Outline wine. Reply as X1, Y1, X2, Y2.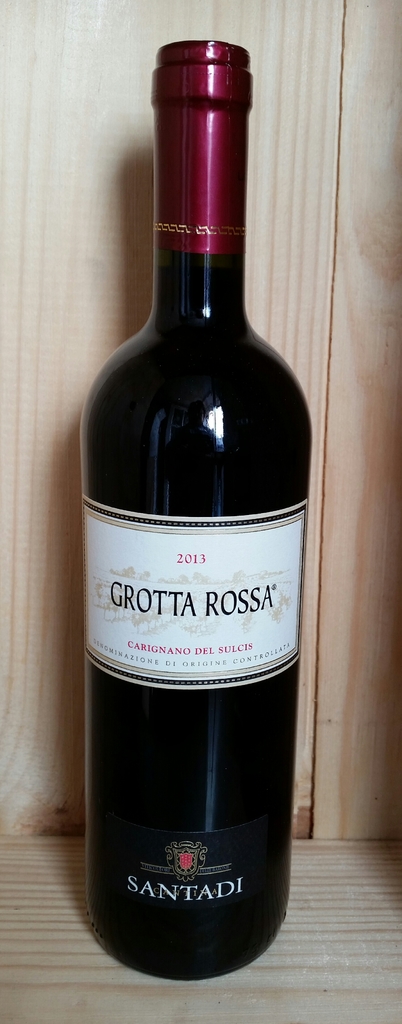
72, 35, 316, 984.
